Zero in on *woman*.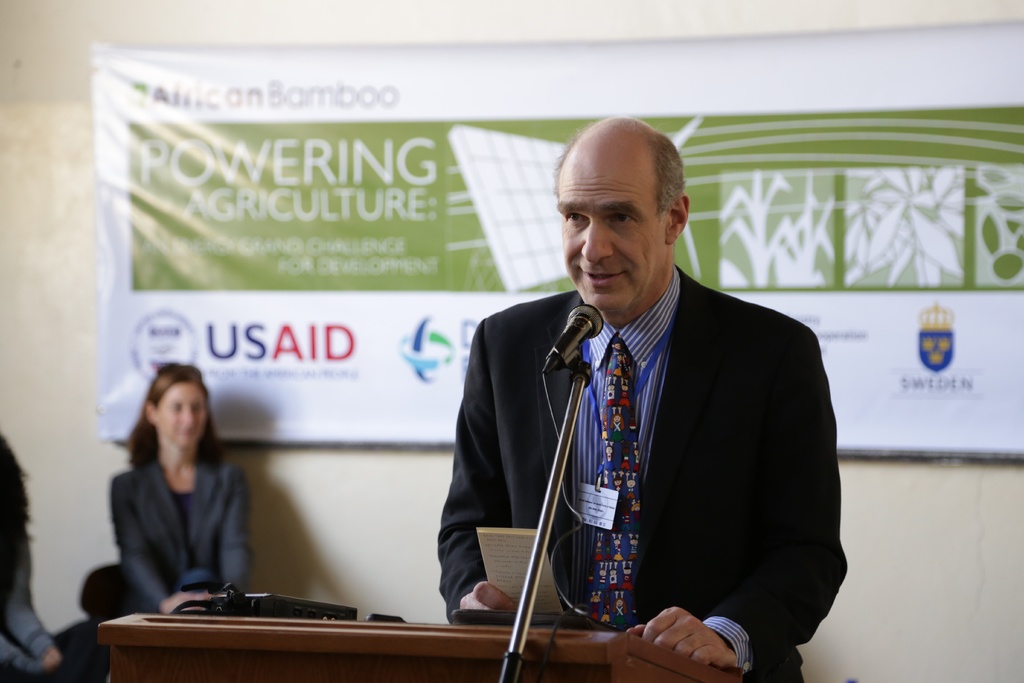
Zeroed in: (x1=96, y1=363, x2=262, y2=626).
